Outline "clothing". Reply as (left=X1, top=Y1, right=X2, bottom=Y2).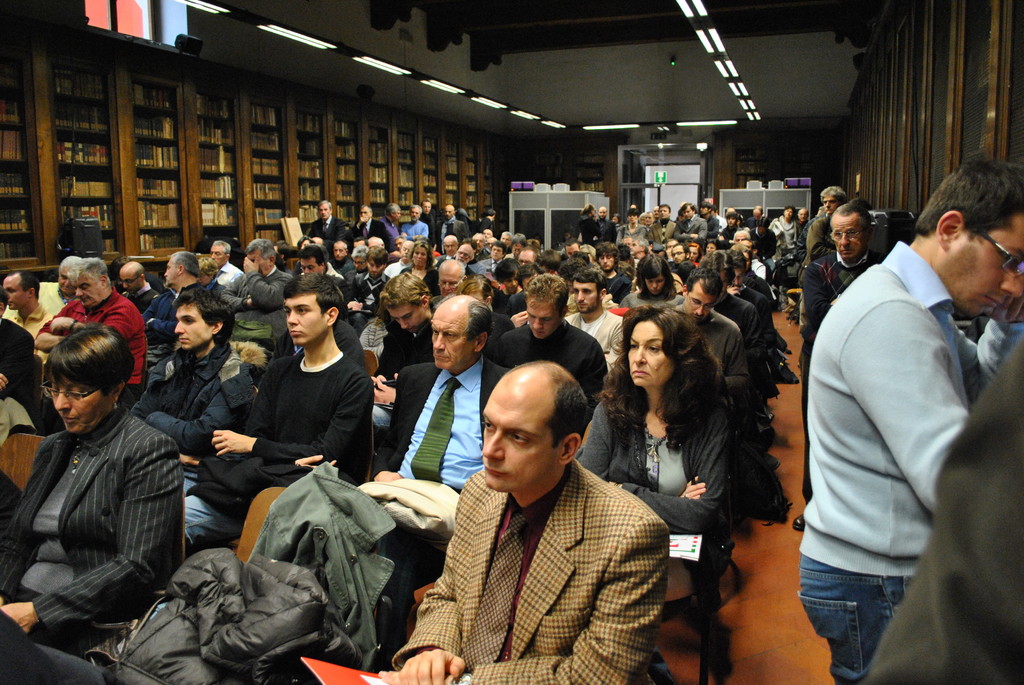
(left=396, top=222, right=425, bottom=246).
